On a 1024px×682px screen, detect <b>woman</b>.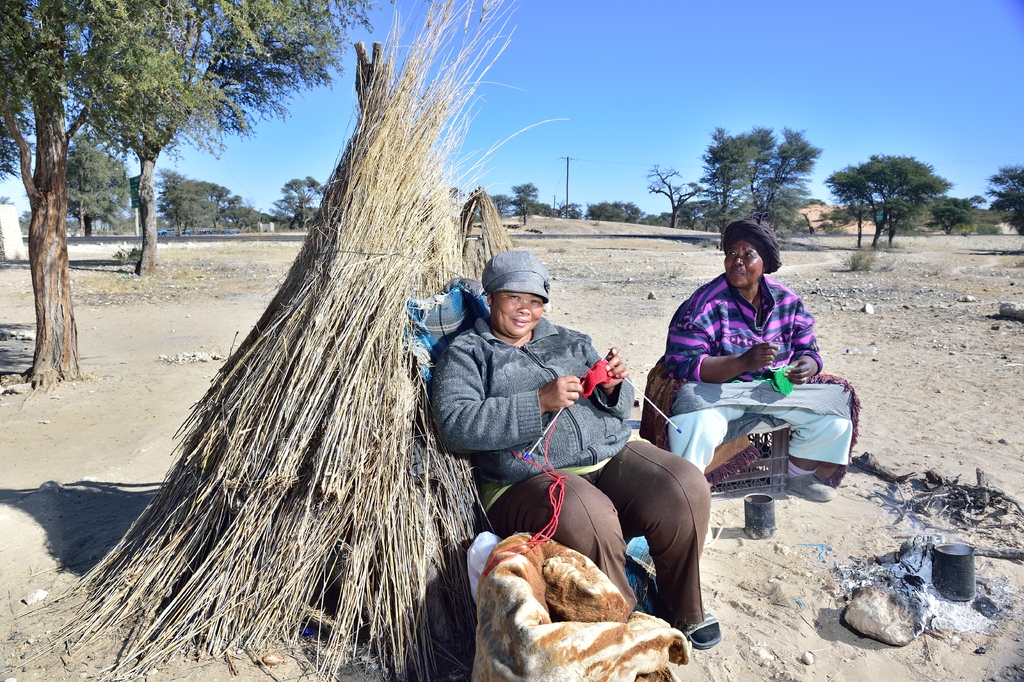
Rect(434, 251, 721, 658).
